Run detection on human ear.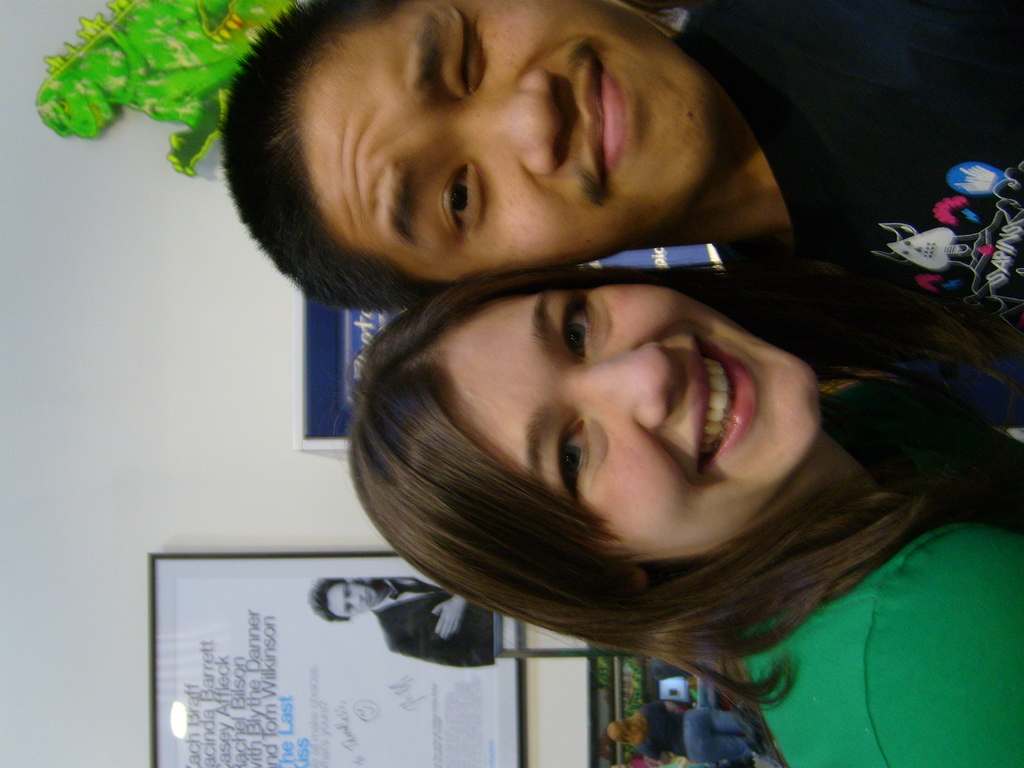
Result: bbox=(614, 565, 646, 596).
